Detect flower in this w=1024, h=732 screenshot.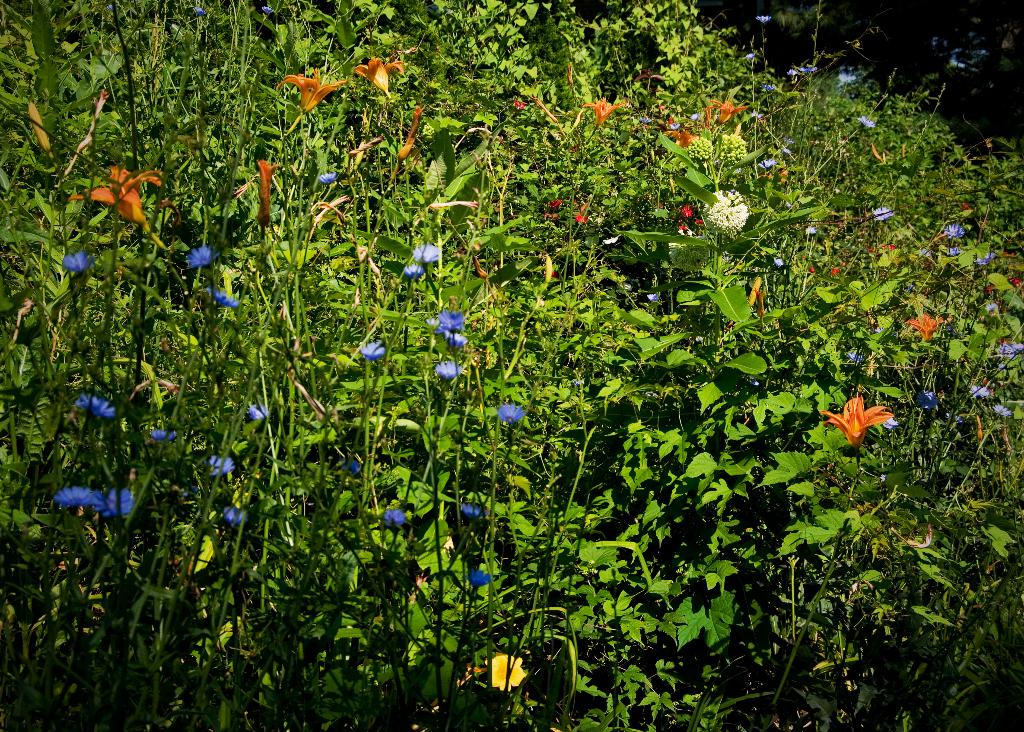
Detection: 705 96 750 129.
